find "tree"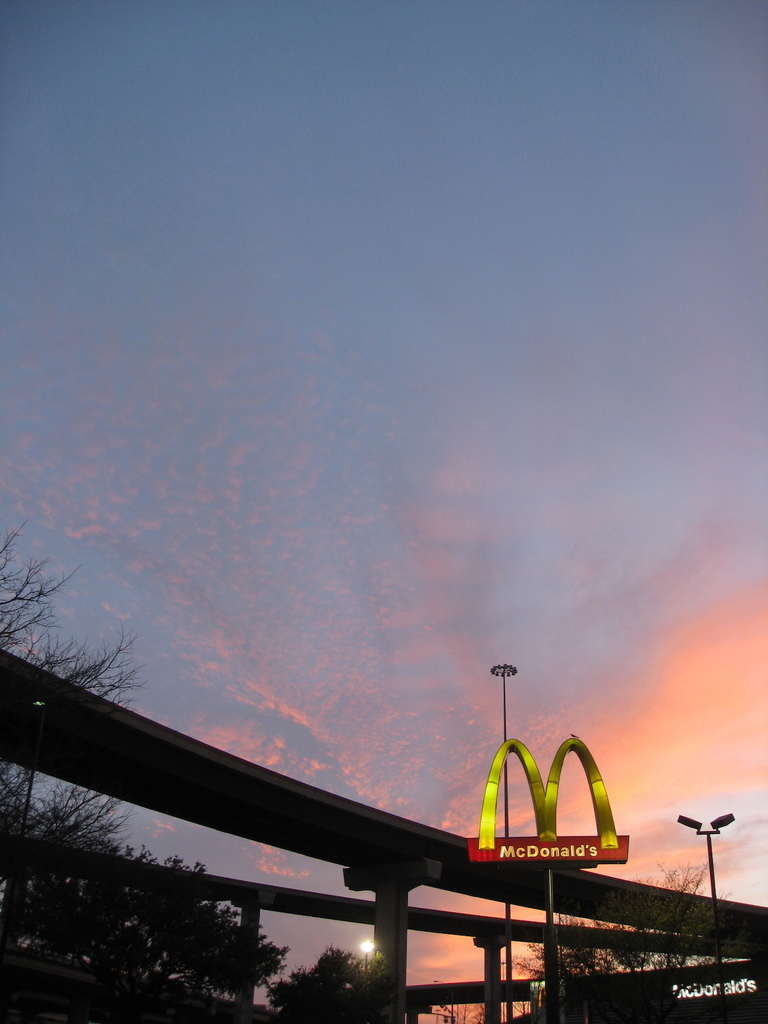
[500,858,705,1023]
